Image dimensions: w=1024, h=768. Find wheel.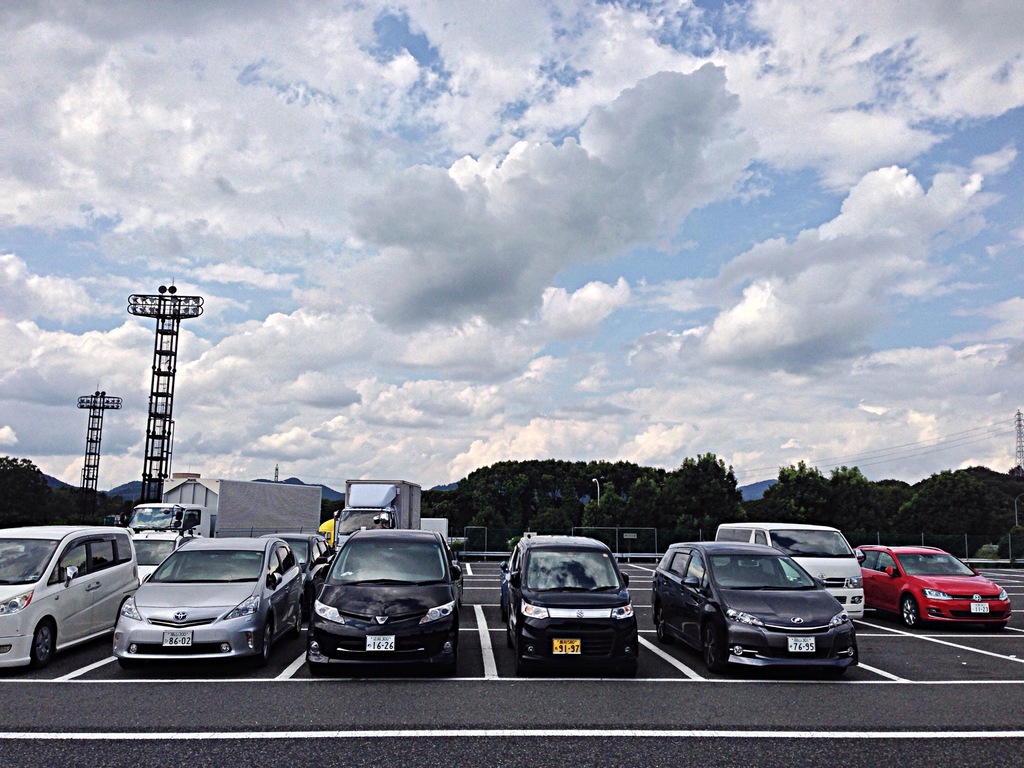
box=[708, 630, 732, 669].
